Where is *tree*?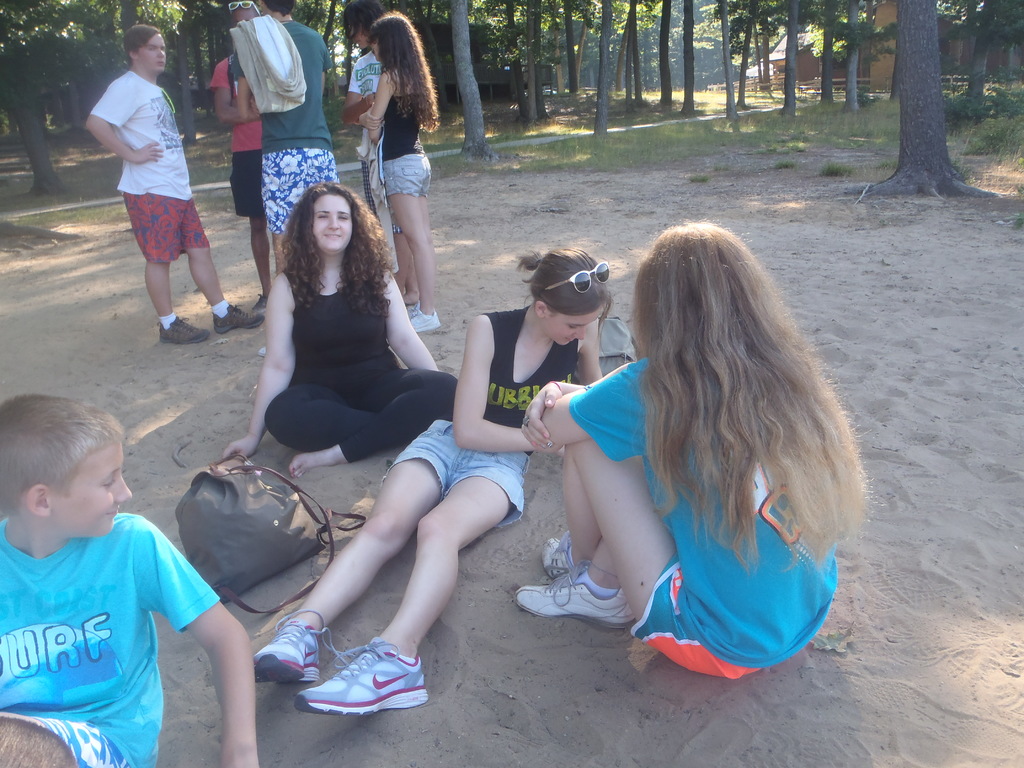
box(911, 0, 1023, 132).
